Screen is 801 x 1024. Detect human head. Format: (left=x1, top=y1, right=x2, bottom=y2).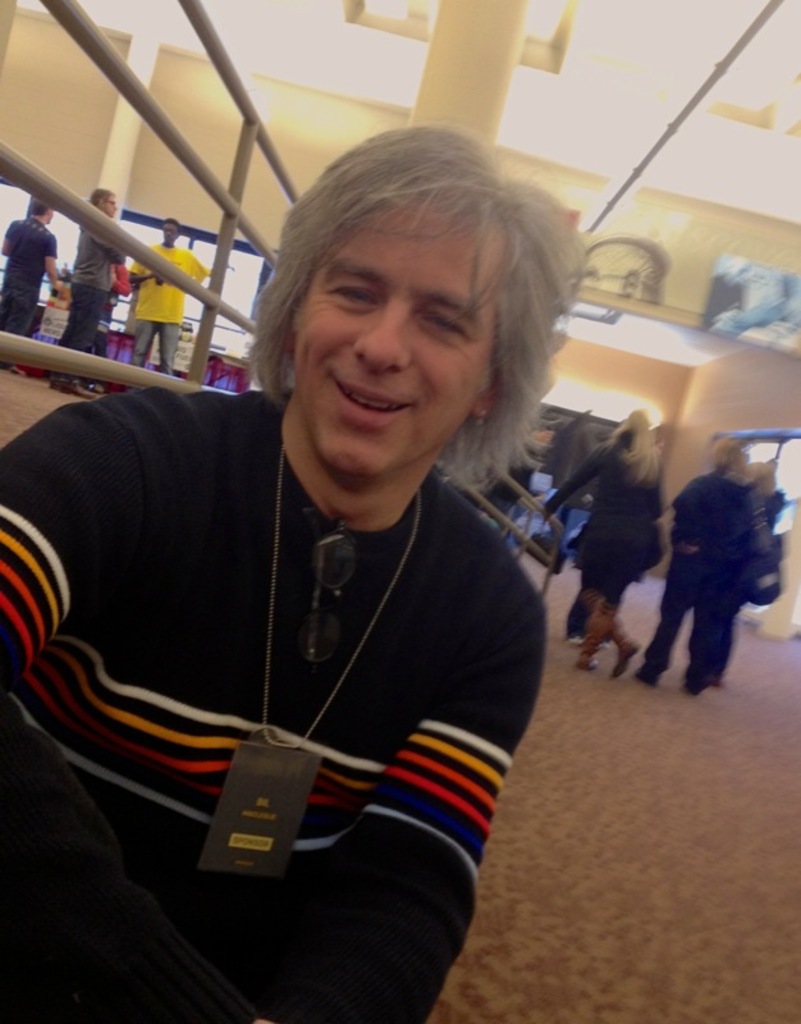
(left=261, top=132, right=558, bottom=458).
